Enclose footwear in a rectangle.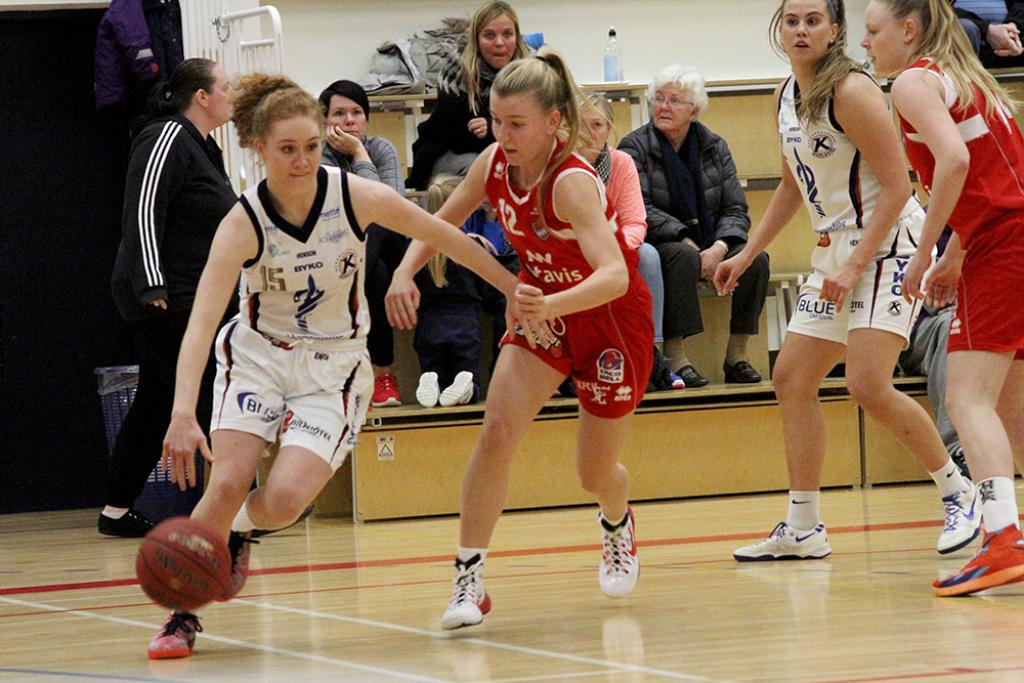
bbox(671, 371, 684, 389).
